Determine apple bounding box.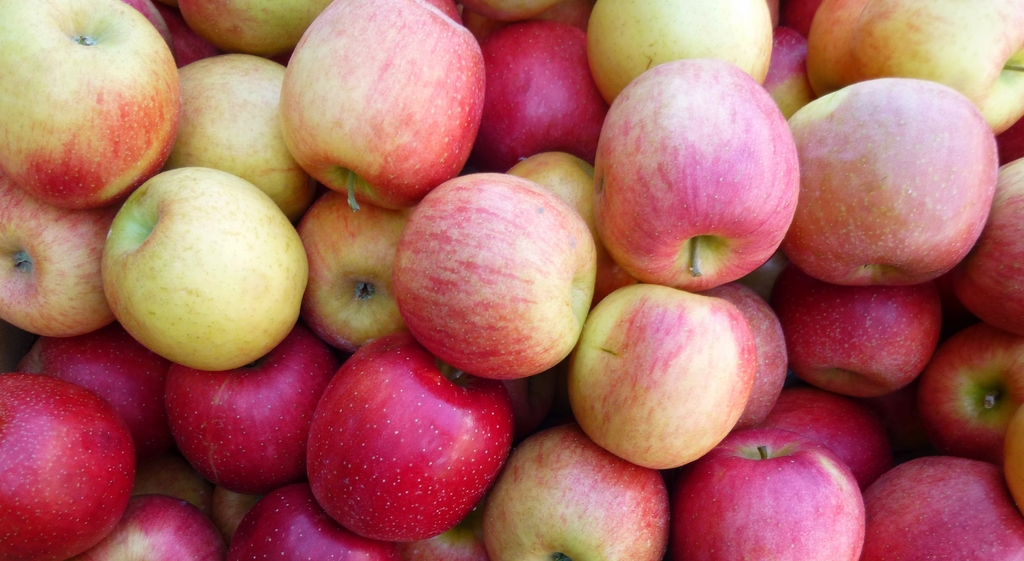
Determined: (2, 6, 188, 213).
